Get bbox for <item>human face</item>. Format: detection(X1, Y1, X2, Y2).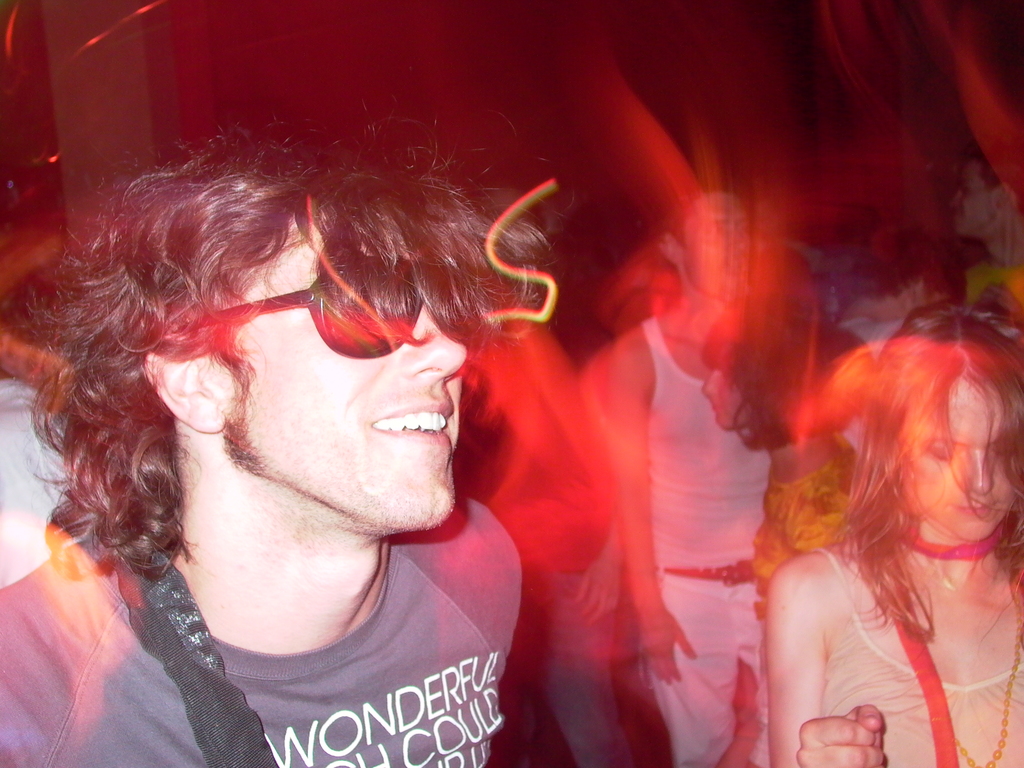
detection(892, 367, 1017, 544).
